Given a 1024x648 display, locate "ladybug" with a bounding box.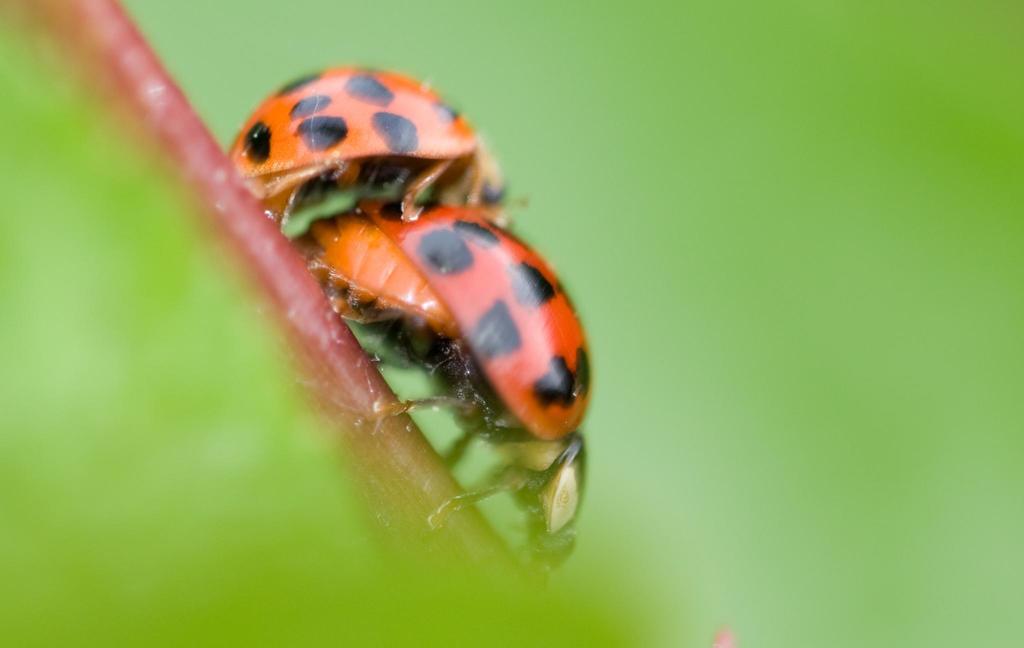
Located: <bbox>227, 60, 514, 223</bbox>.
